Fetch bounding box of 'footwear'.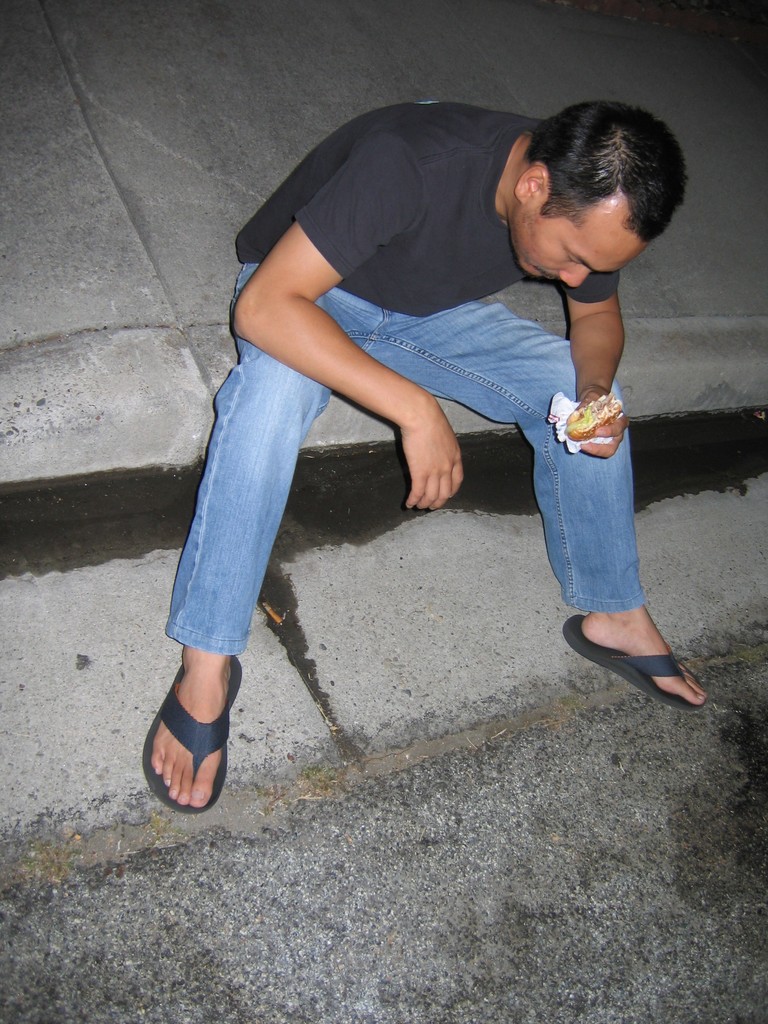
Bbox: [x1=141, y1=652, x2=243, y2=823].
